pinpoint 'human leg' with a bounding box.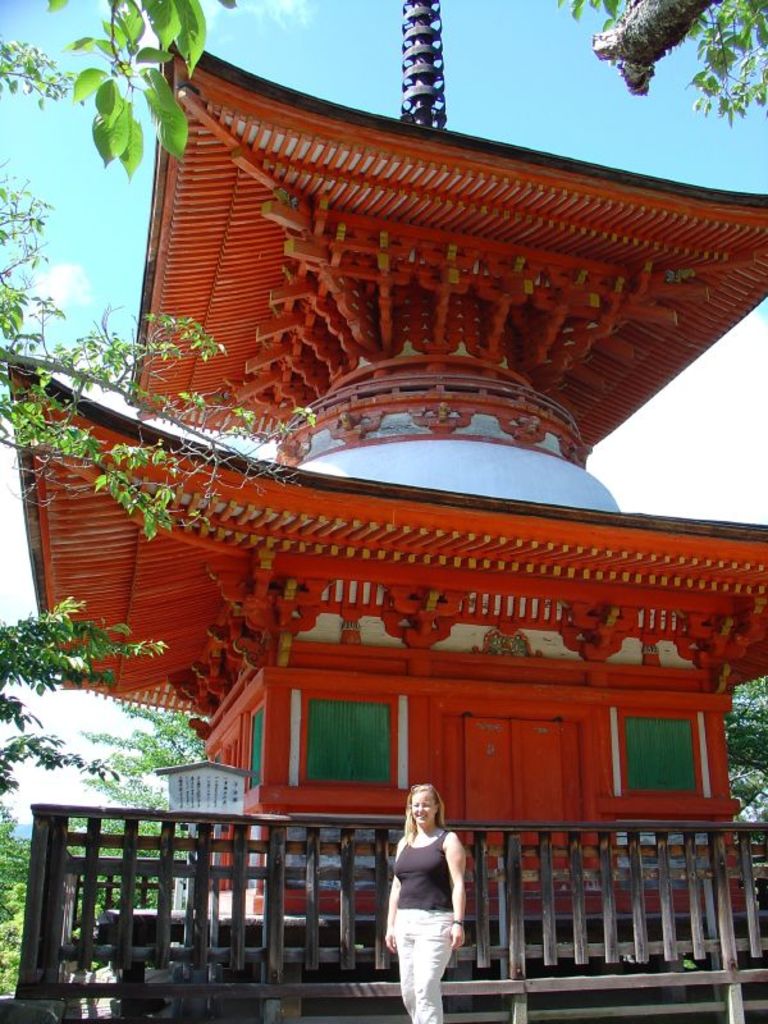
Rect(412, 914, 452, 1020).
